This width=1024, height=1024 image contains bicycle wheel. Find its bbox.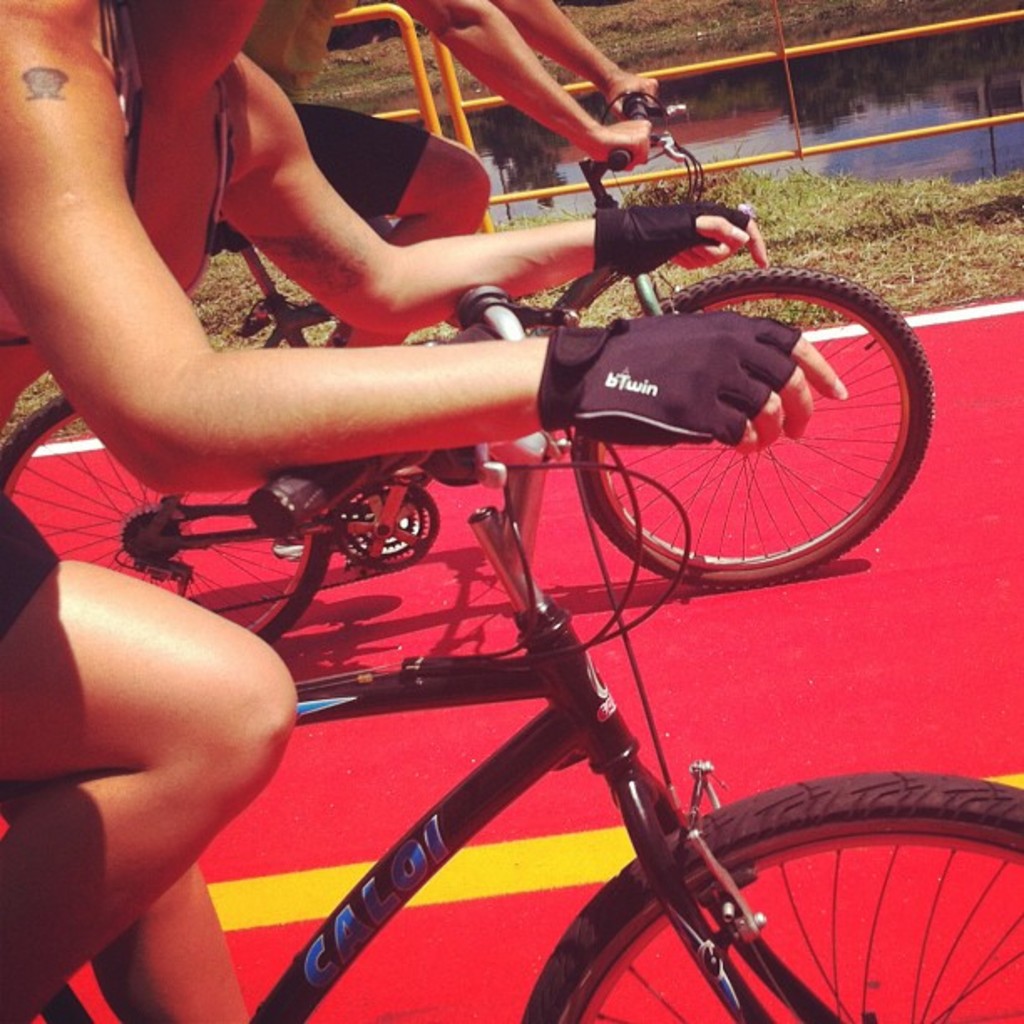
Rect(10, 972, 100, 1022).
